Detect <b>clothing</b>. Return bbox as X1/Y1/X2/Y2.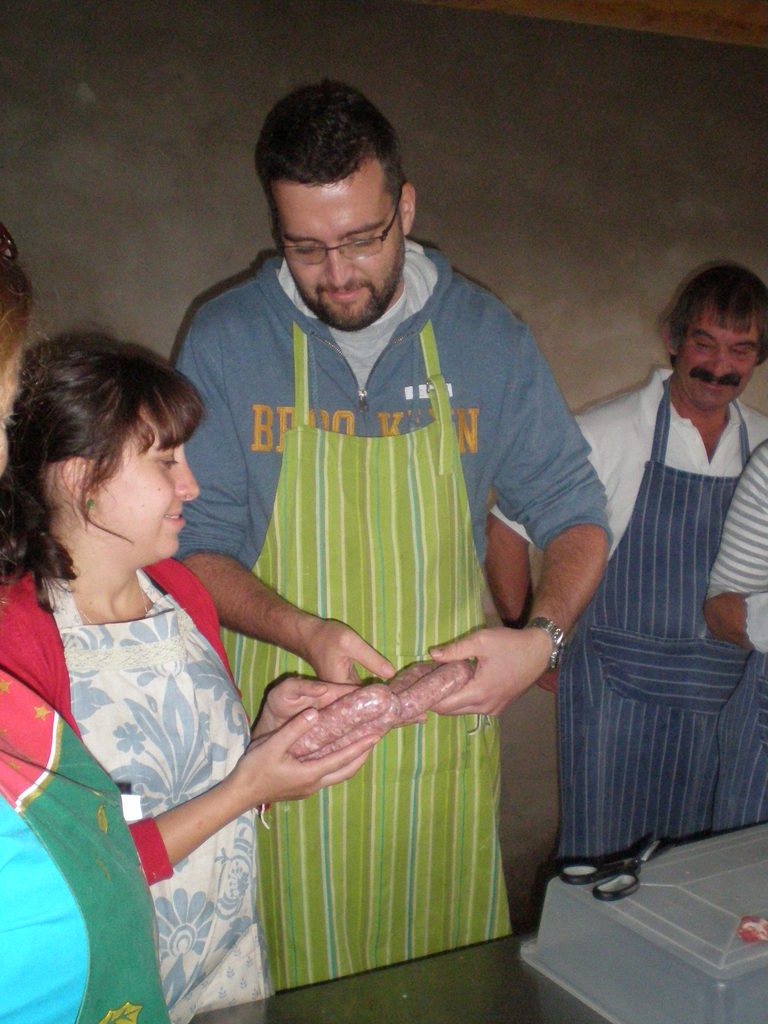
486/364/765/858.
